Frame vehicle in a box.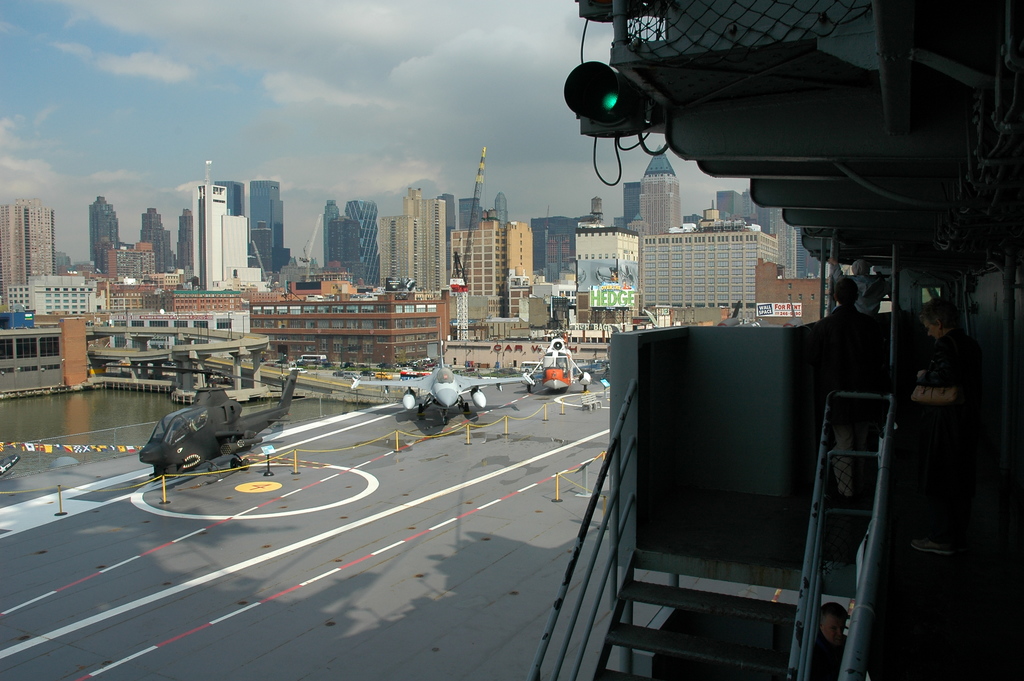
(left=298, top=366, right=307, bottom=374).
